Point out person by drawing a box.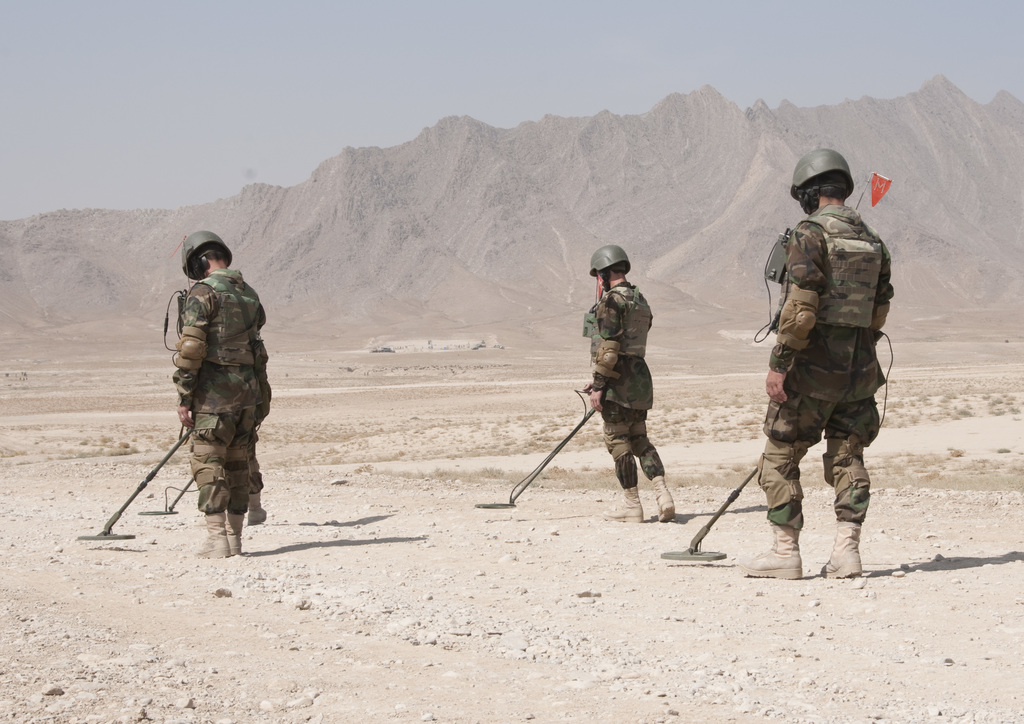
(740, 145, 896, 576).
